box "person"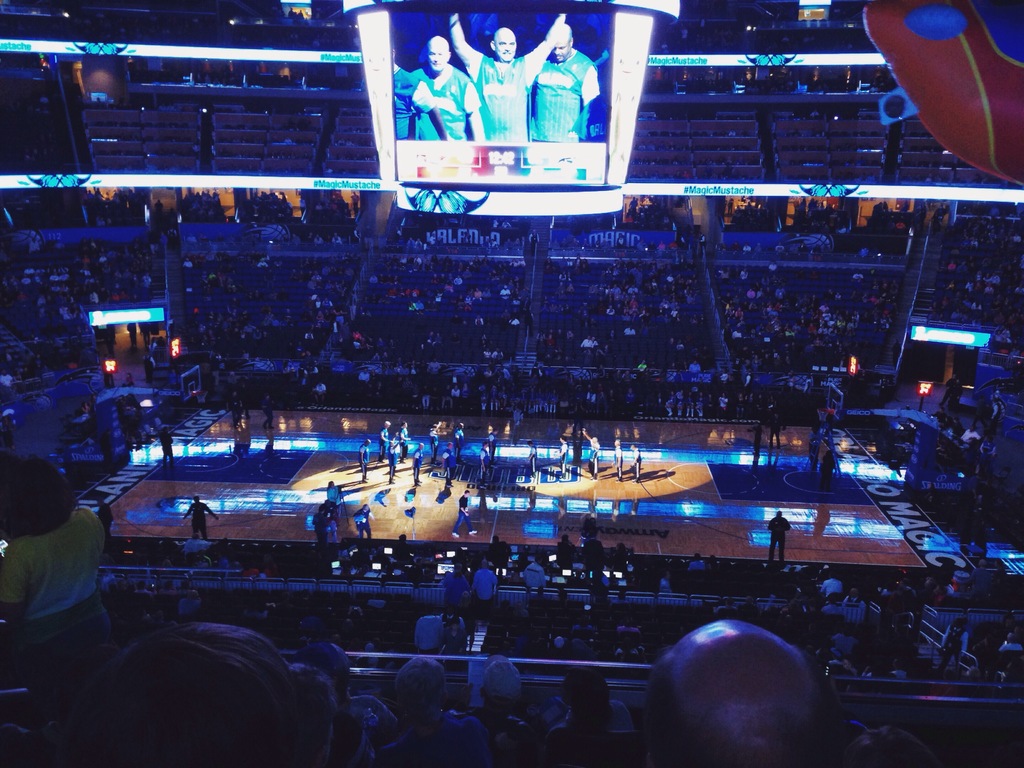
475/312/486/324
